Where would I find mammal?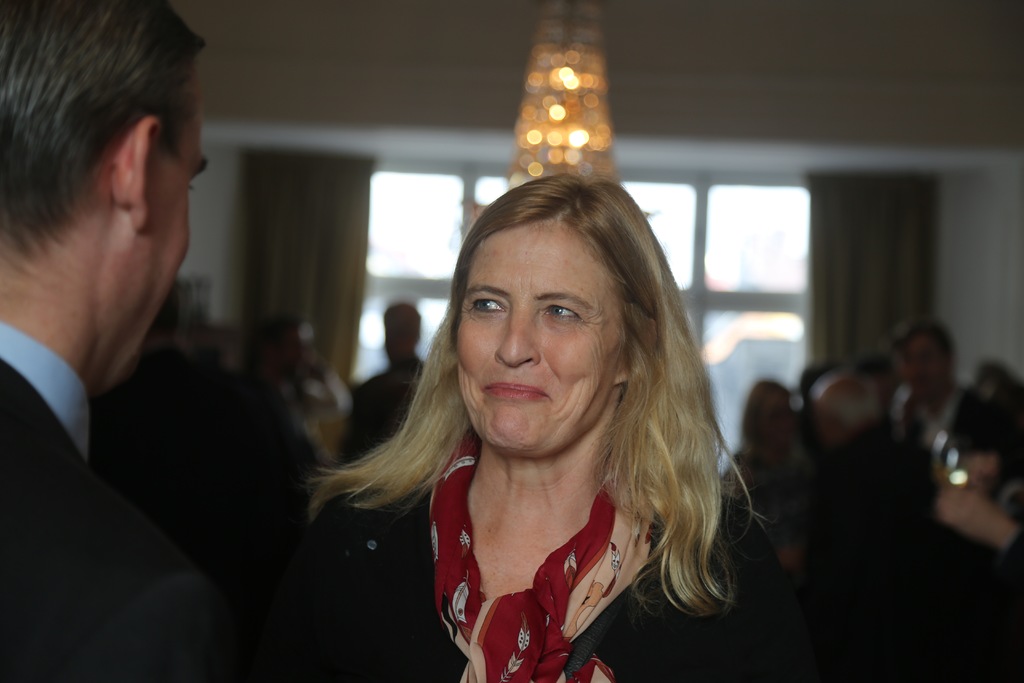
At pyautogui.locateOnScreen(358, 303, 438, 581).
